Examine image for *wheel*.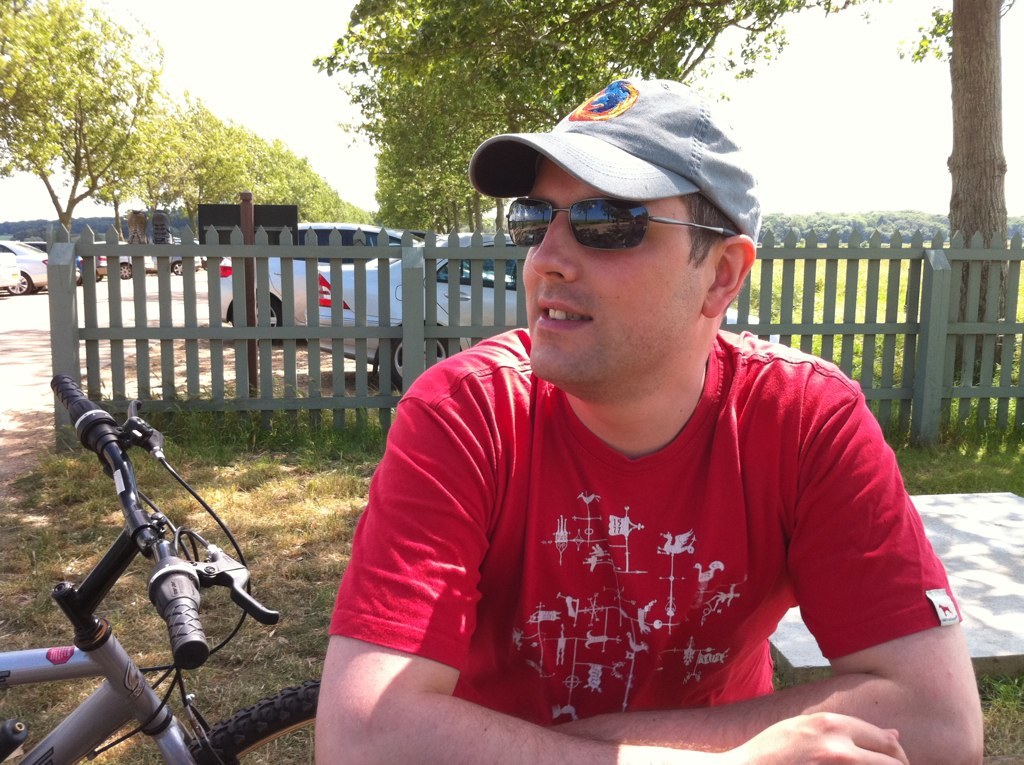
Examination result: crop(181, 681, 314, 764).
